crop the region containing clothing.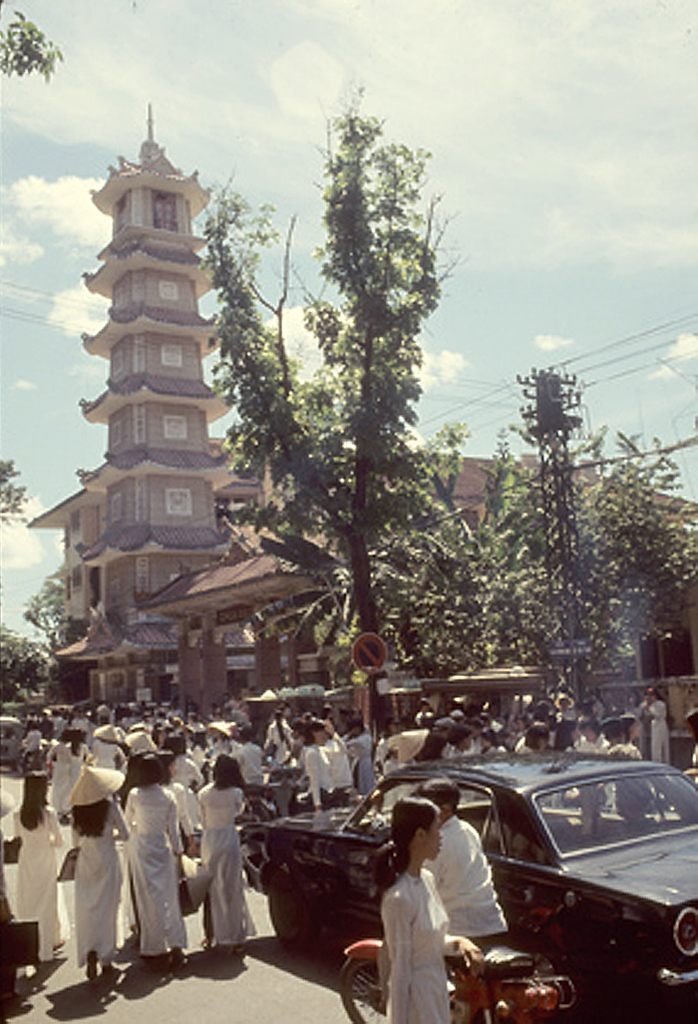
Crop region: box(99, 740, 125, 774).
